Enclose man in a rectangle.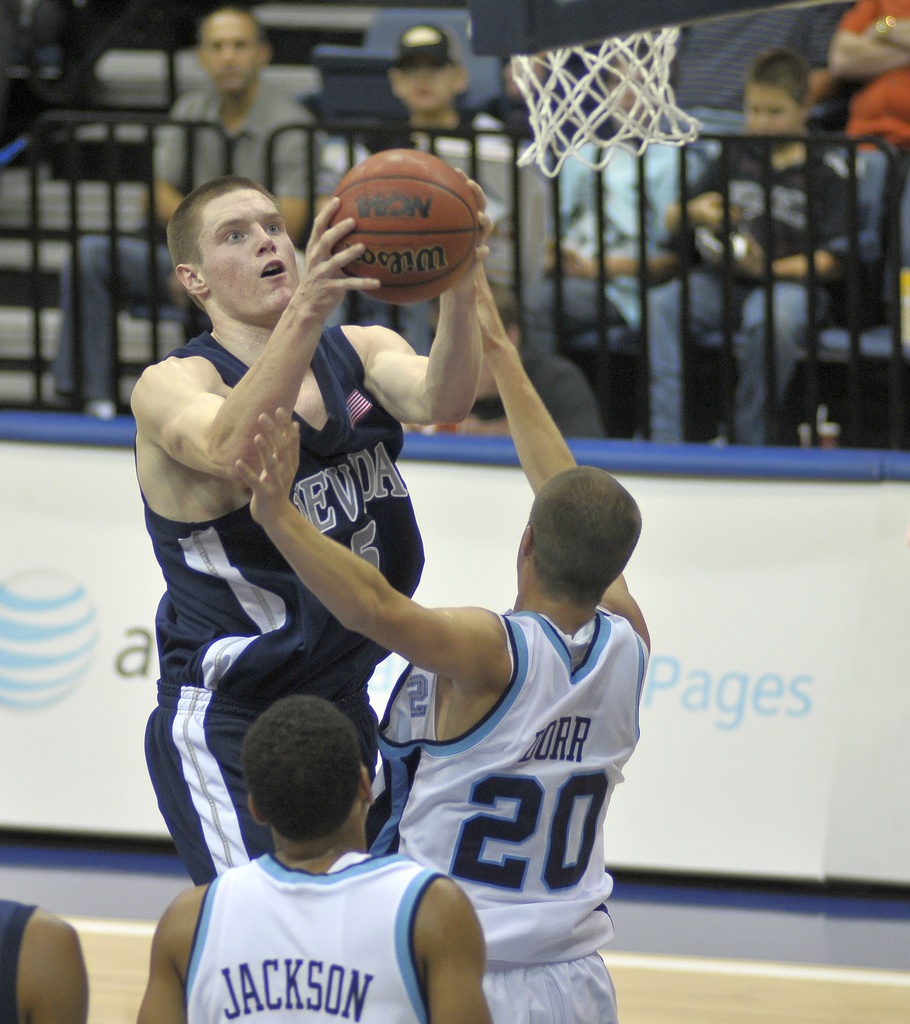
48,0,329,420.
